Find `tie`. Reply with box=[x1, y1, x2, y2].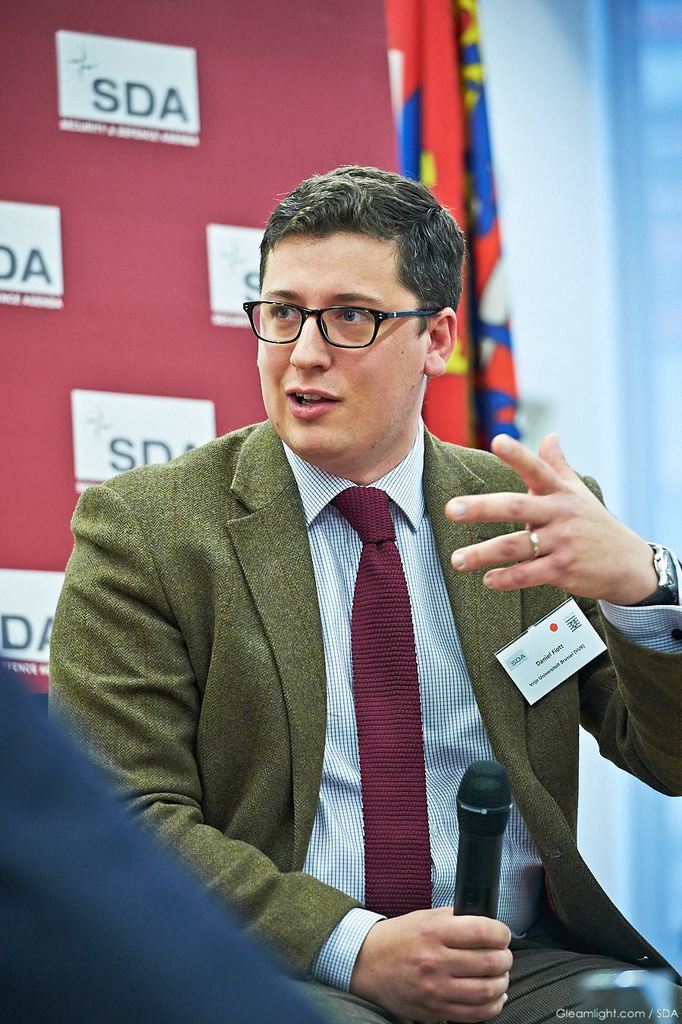
box=[329, 483, 429, 917].
